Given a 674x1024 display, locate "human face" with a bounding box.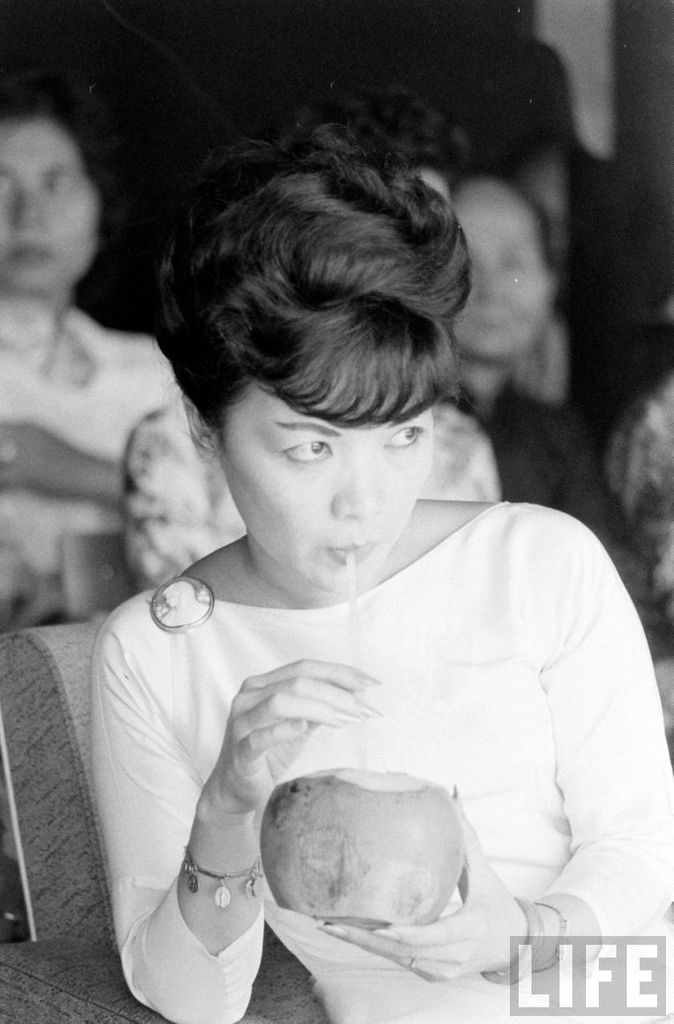
Located: select_region(453, 174, 547, 363).
